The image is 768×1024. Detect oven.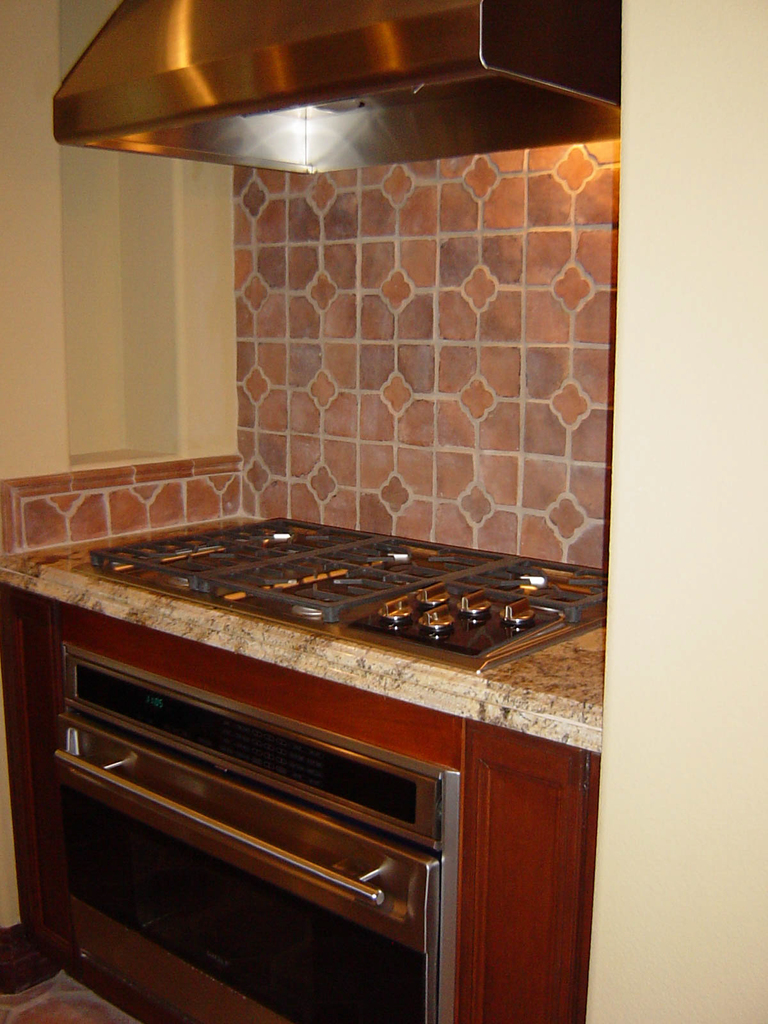
Detection: (54,648,454,1022).
